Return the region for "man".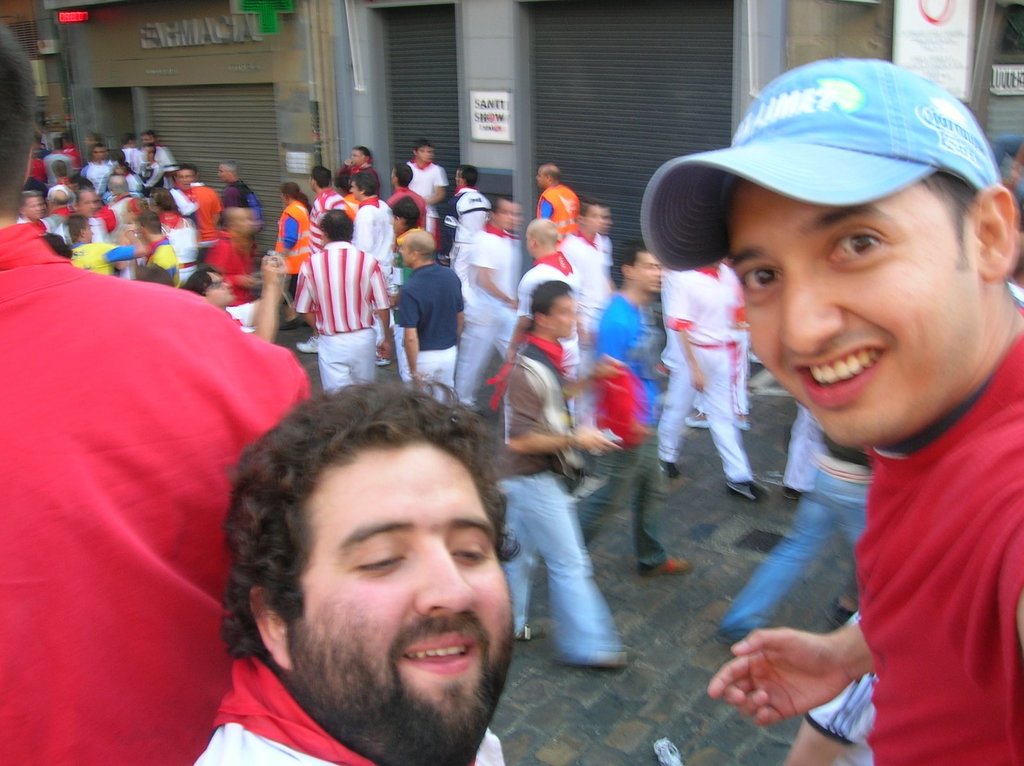
left=570, top=243, right=696, bottom=573.
